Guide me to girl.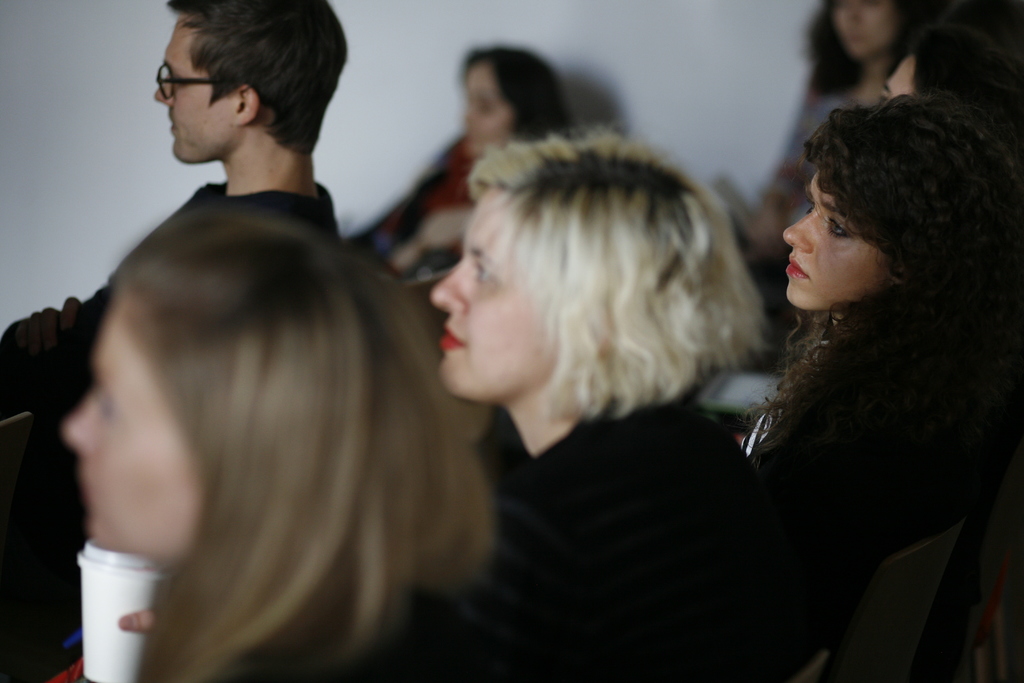
Guidance: l=58, t=201, r=500, b=682.
